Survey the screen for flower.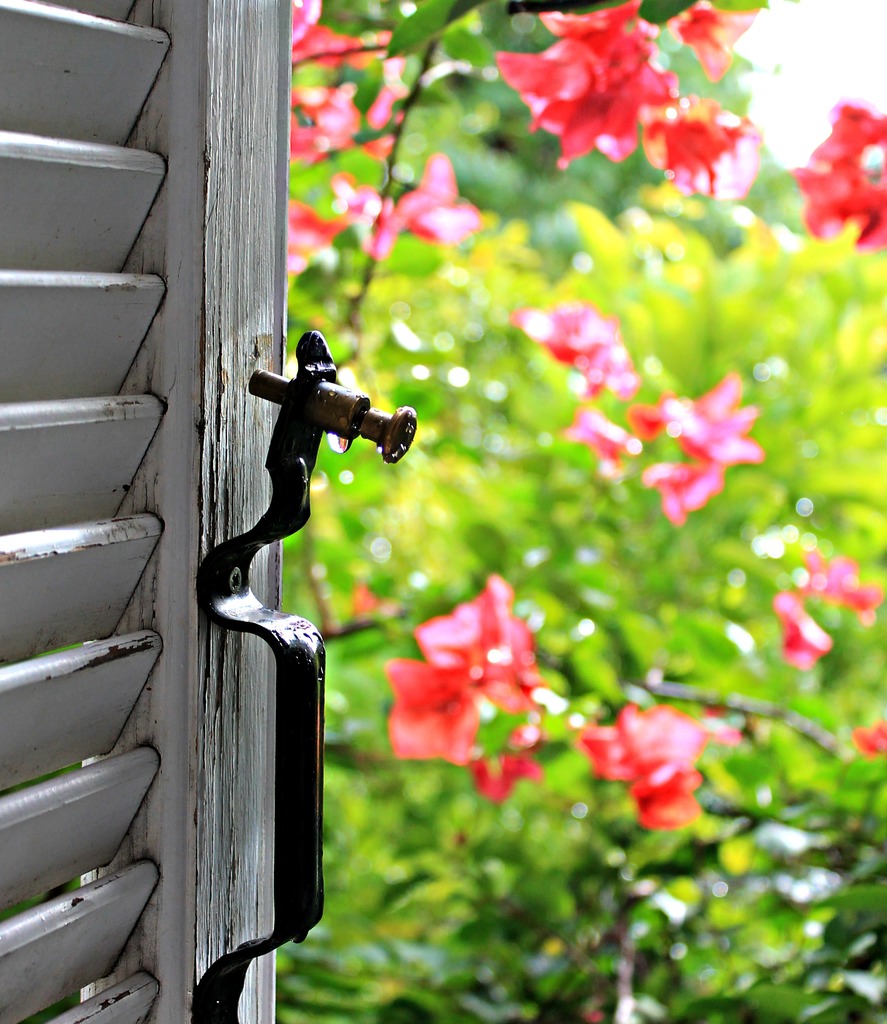
Survey found: <box>637,452,723,522</box>.
